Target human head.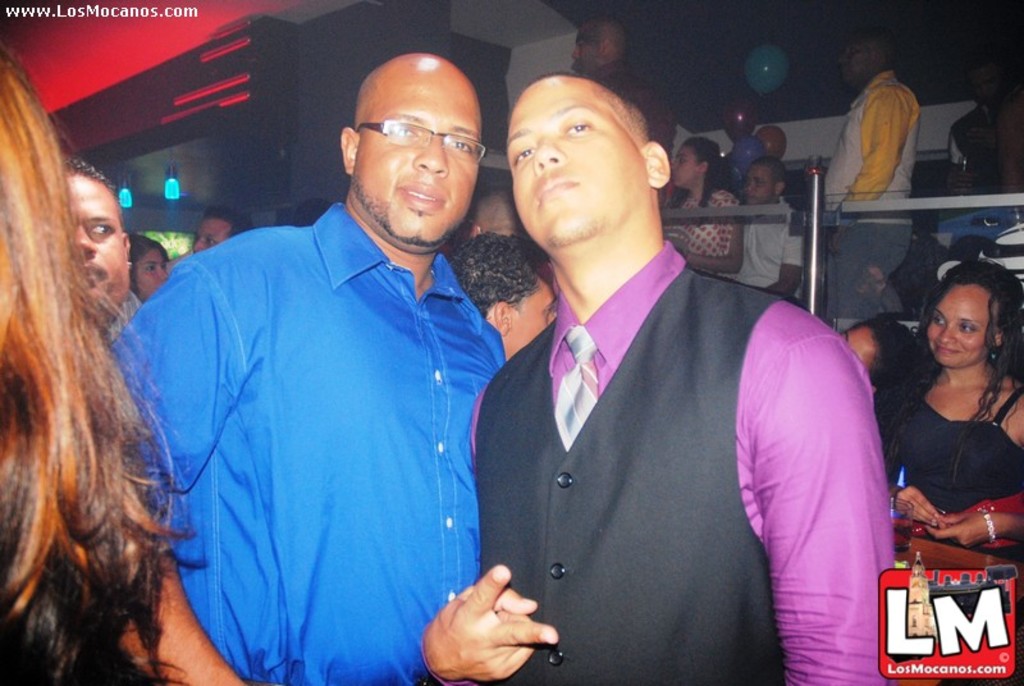
Target region: (left=842, top=312, right=936, bottom=419).
